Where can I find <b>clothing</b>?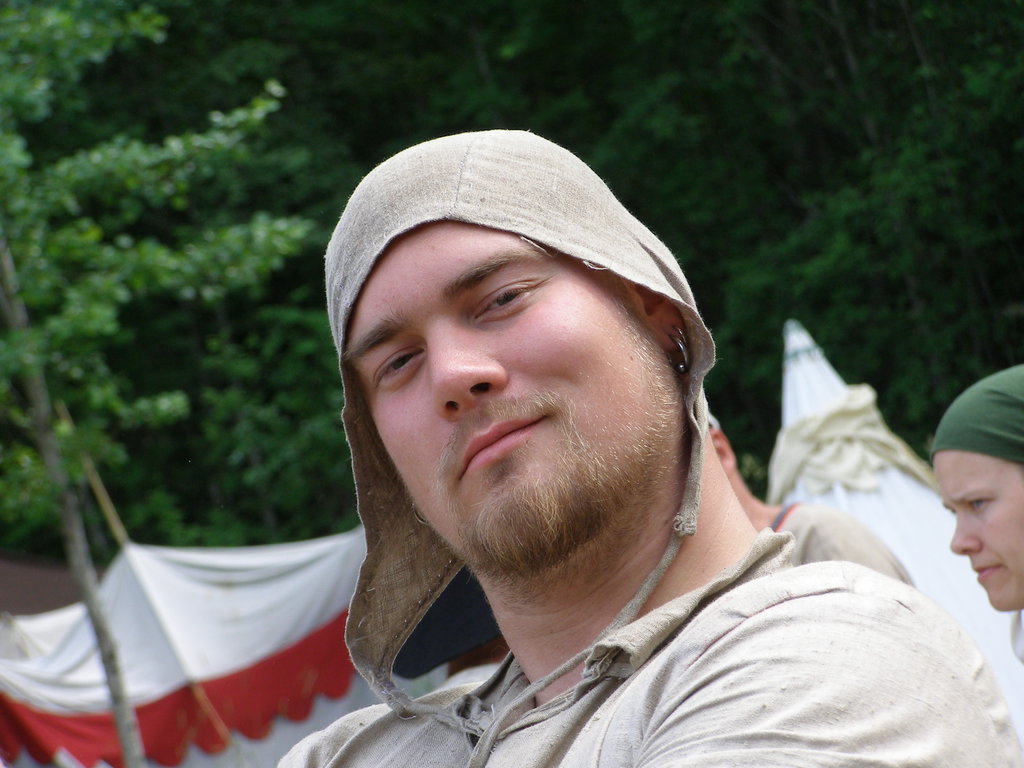
You can find it at l=276, t=405, r=948, b=760.
